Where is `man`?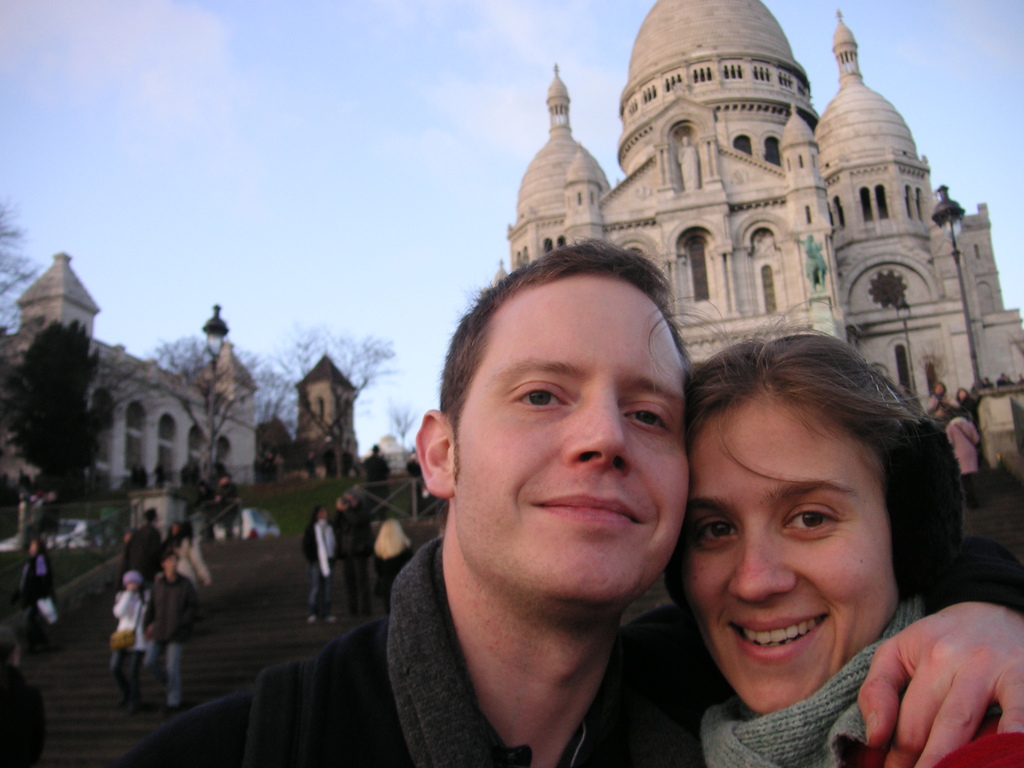
342 486 372 611.
